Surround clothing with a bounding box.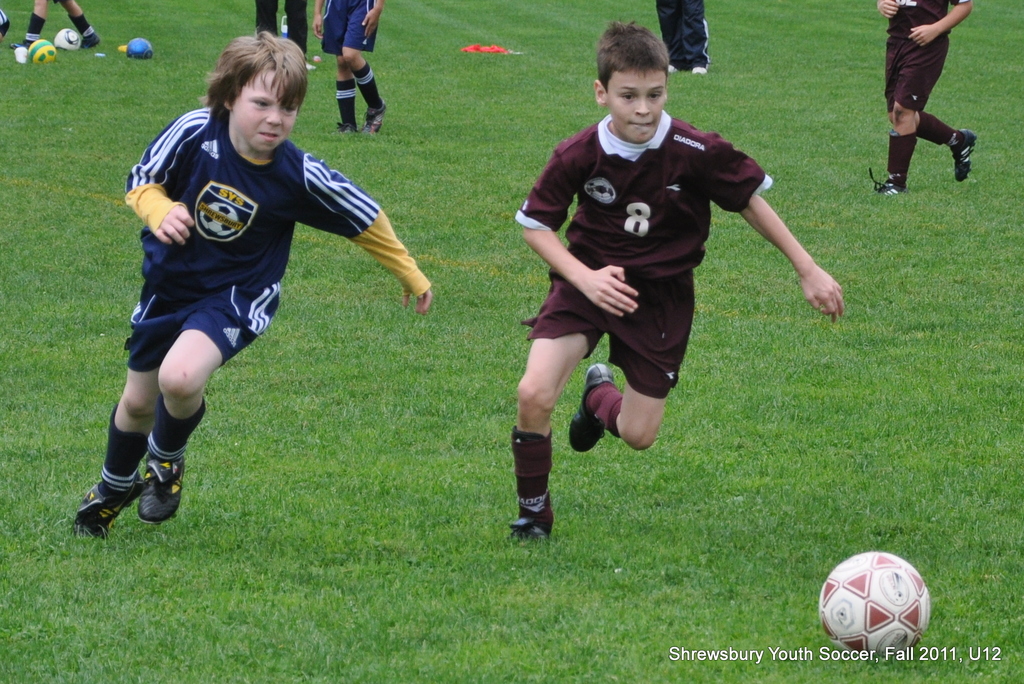
x1=653 y1=0 x2=712 y2=79.
